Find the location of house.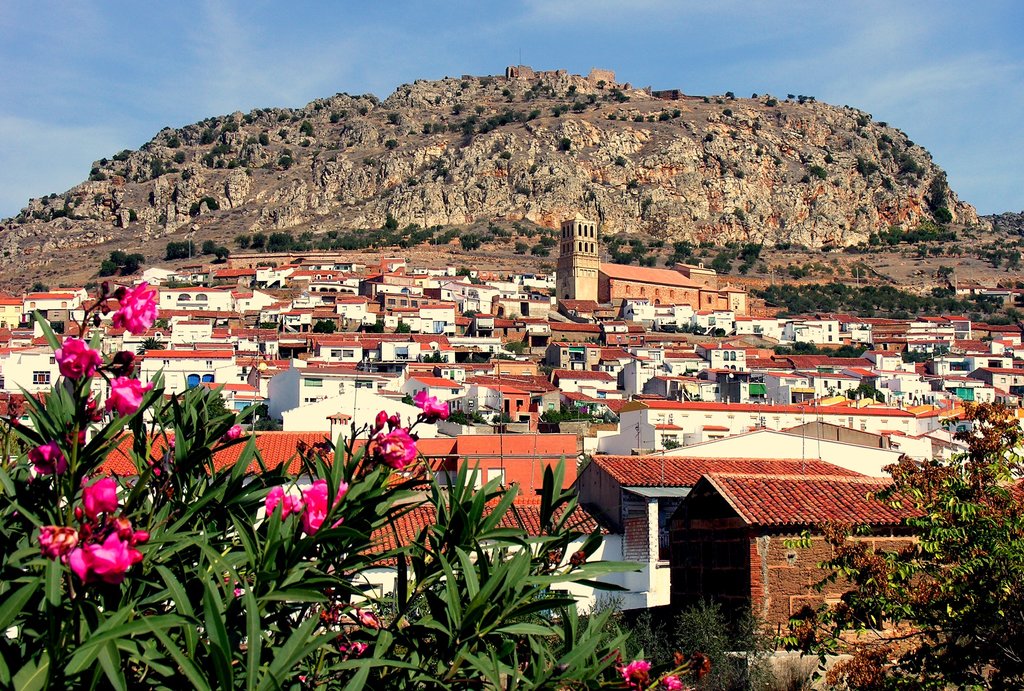
Location: bbox(20, 294, 124, 341).
